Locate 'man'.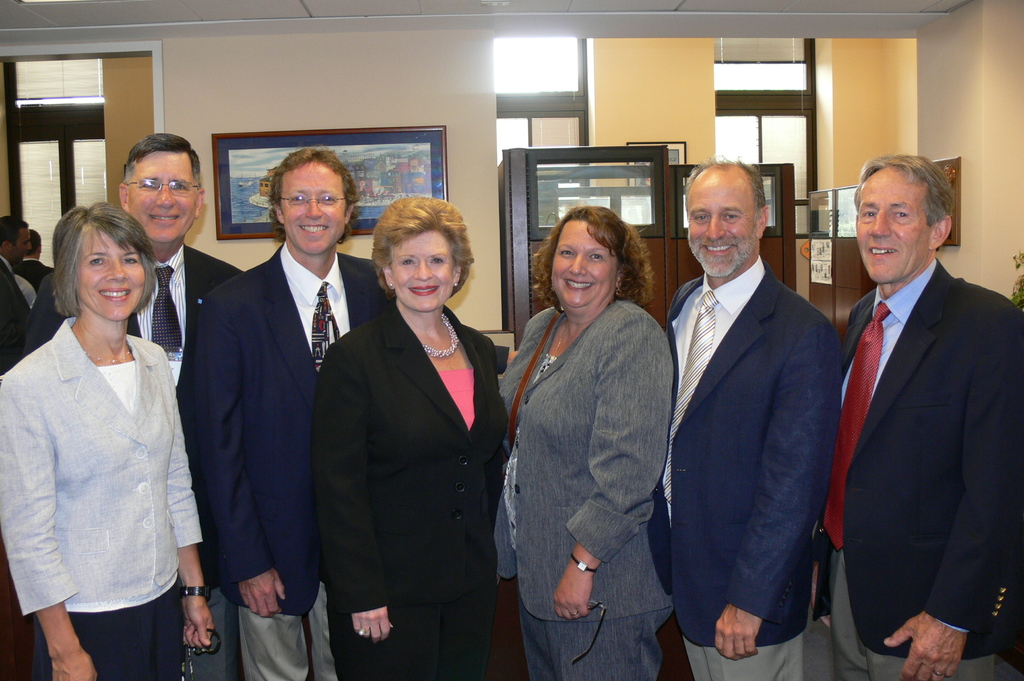
Bounding box: Rect(16, 225, 54, 283).
